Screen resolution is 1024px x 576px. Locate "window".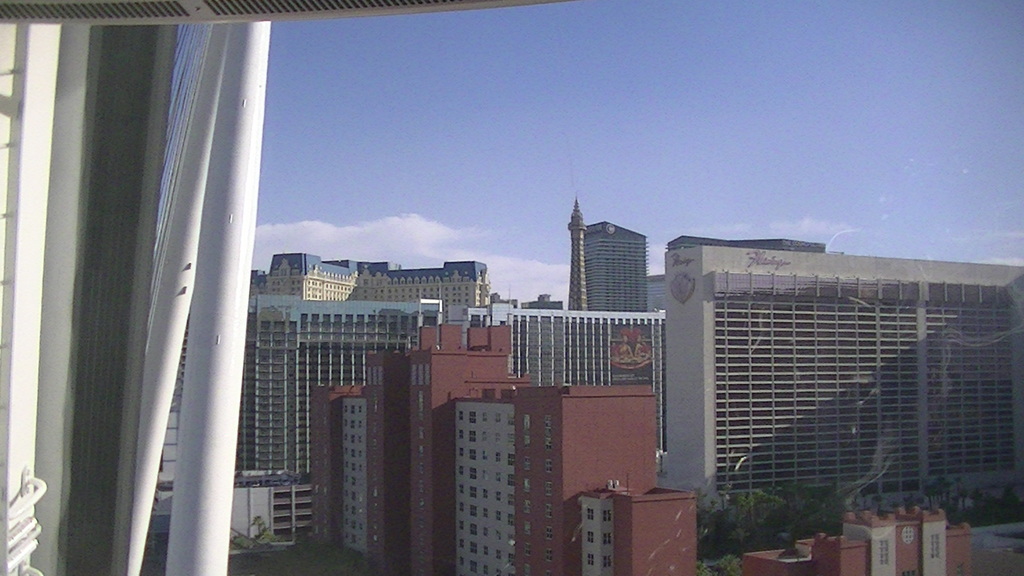
crop(458, 465, 463, 476).
